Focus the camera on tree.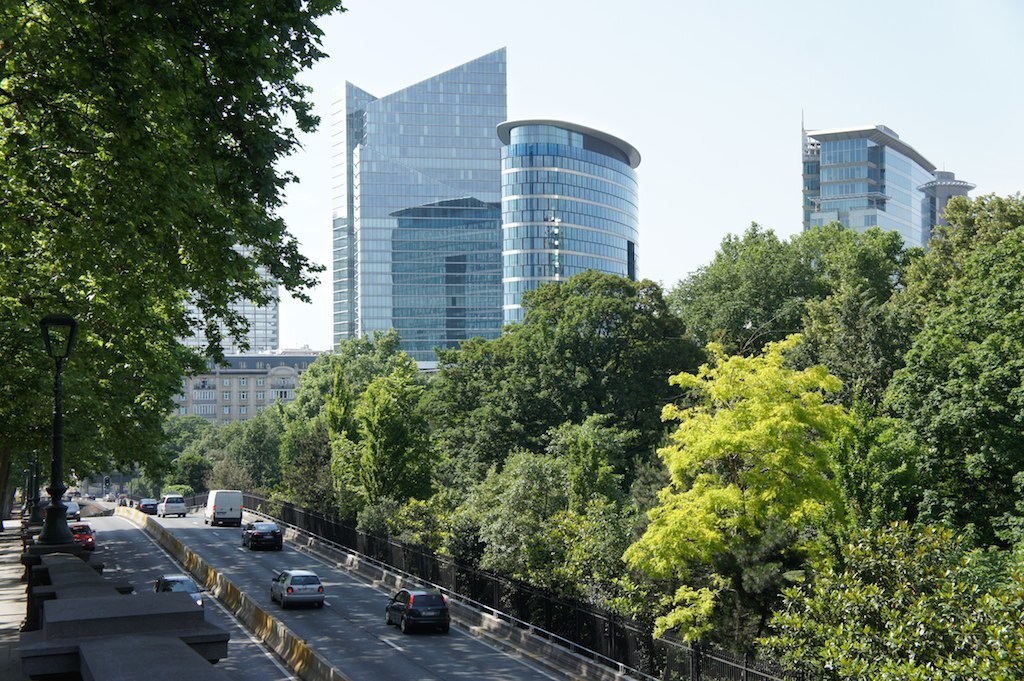
Focus region: Rect(630, 351, 913, 601).
